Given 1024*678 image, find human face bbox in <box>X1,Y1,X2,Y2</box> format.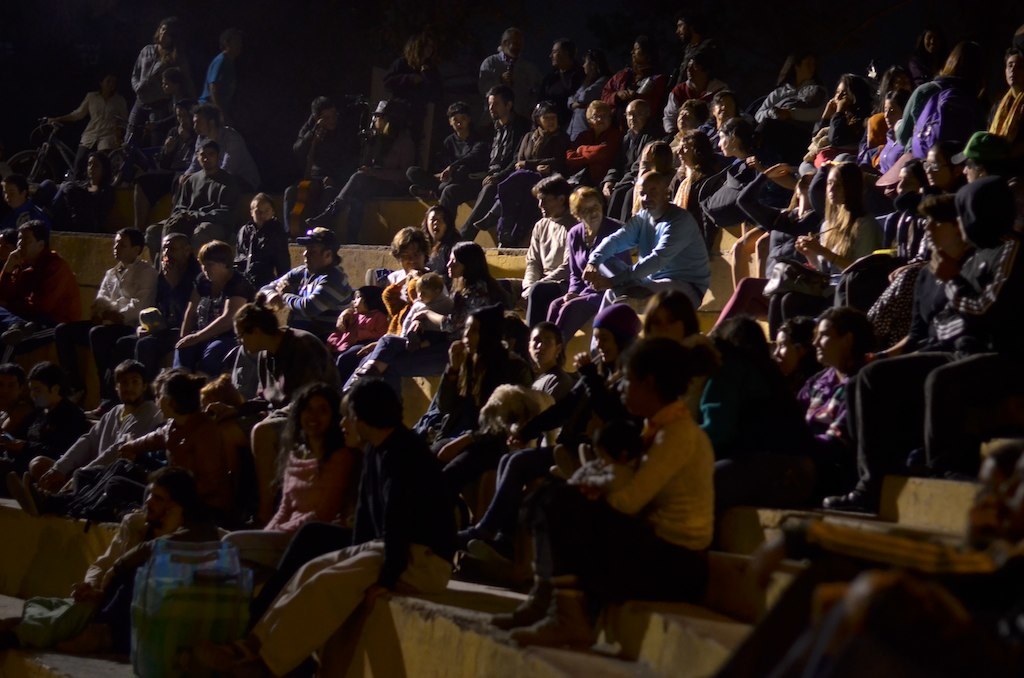
<box>632,103,638,133</box>.
